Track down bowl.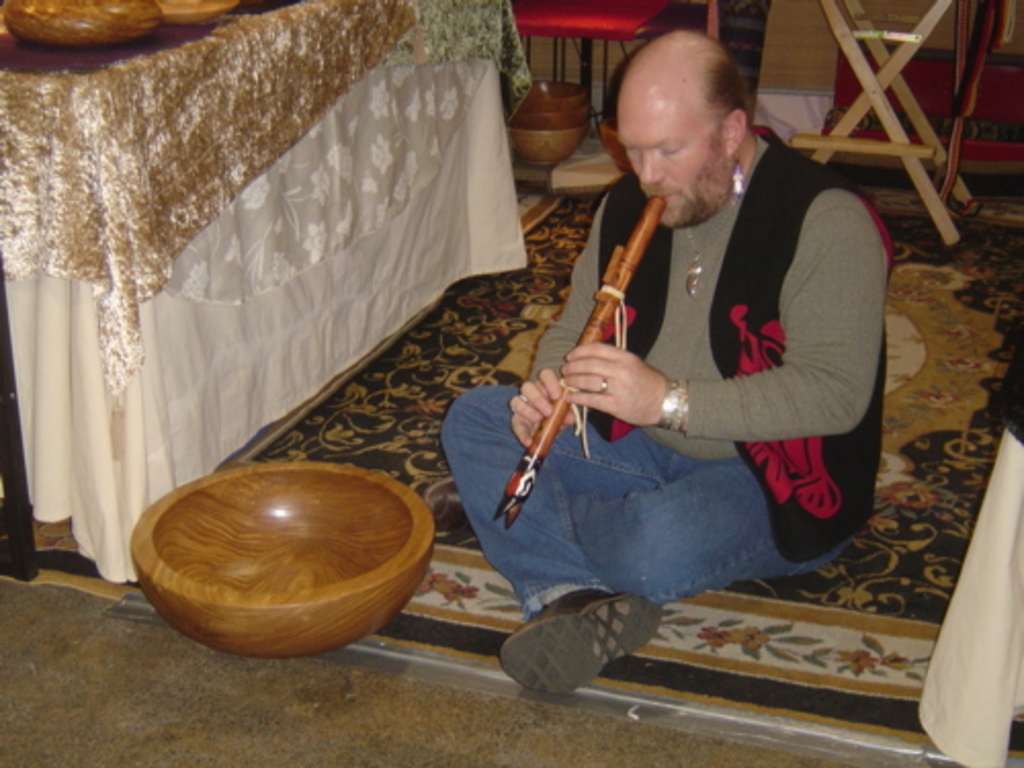
Tracked to left=526, top=82, right=588, bottom=115.
